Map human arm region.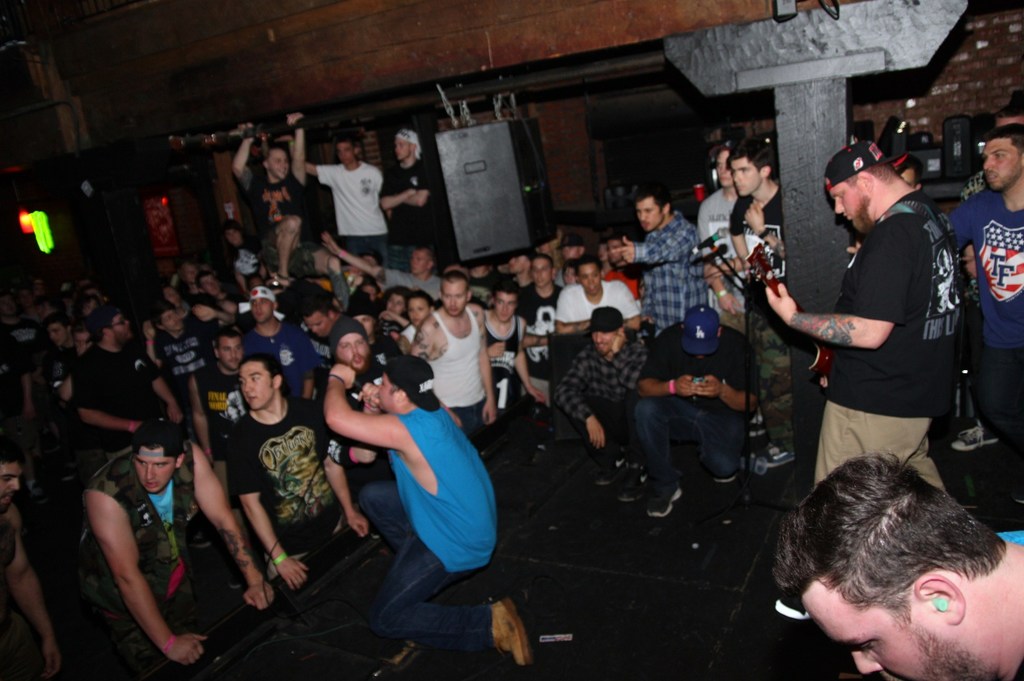
Mapped to [left=555, top=351, right=604, bottom=453].
